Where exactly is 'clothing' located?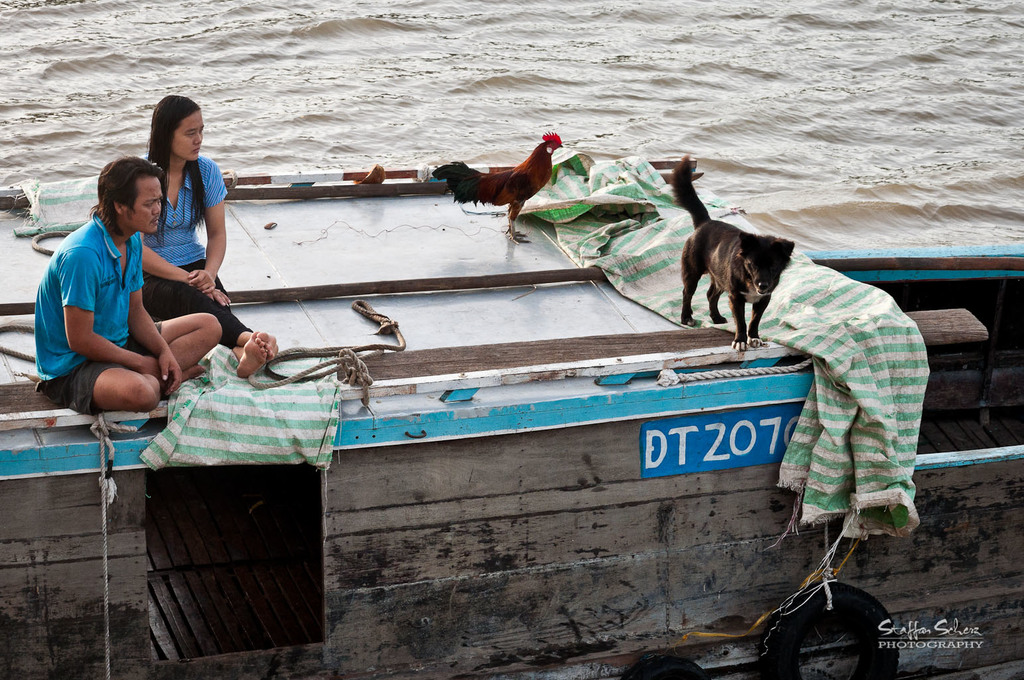
Its bounding box is 33,212,162,419.
